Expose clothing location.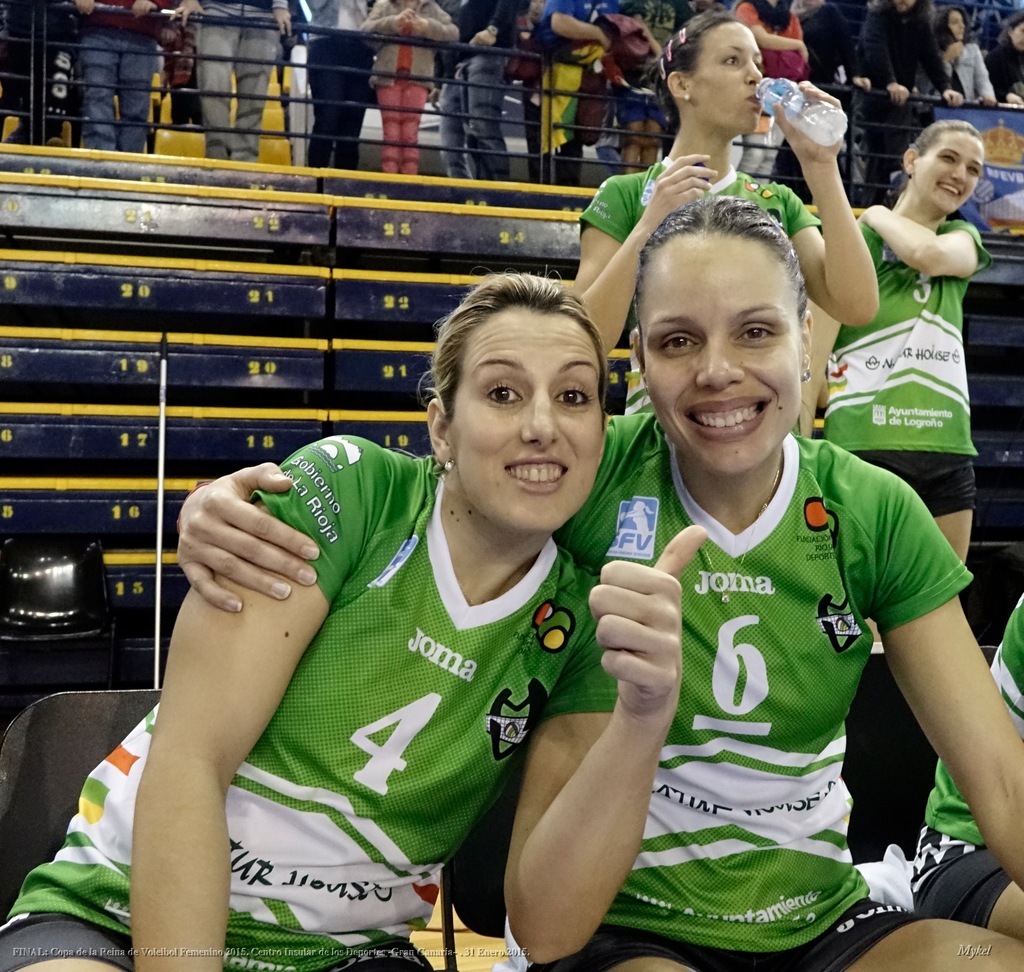
Exposed at <bbox>307, 0, 373, 168</bbox>.
